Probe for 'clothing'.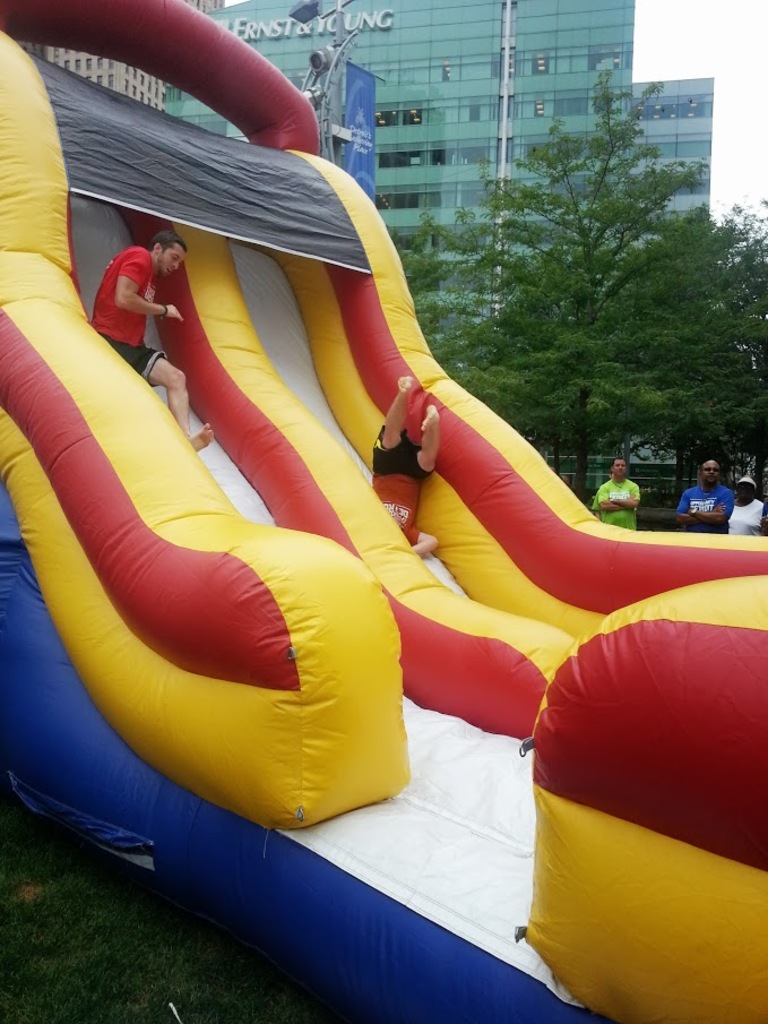
Probe result: (368,414,437,545).
